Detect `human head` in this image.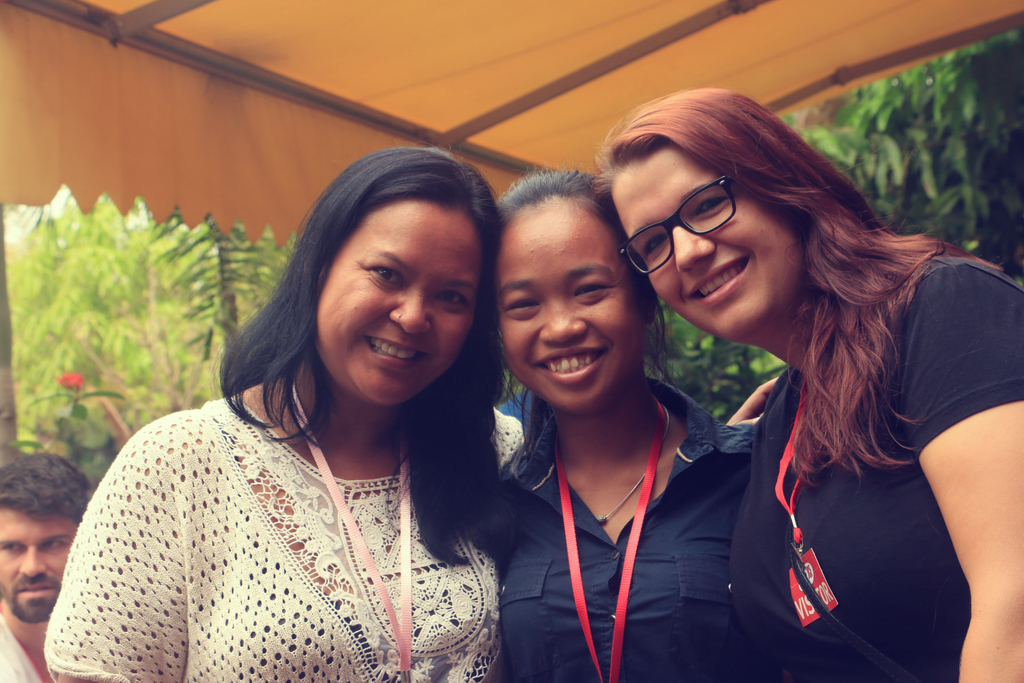
Detection: l=598, t=85, r=866, b=345.
